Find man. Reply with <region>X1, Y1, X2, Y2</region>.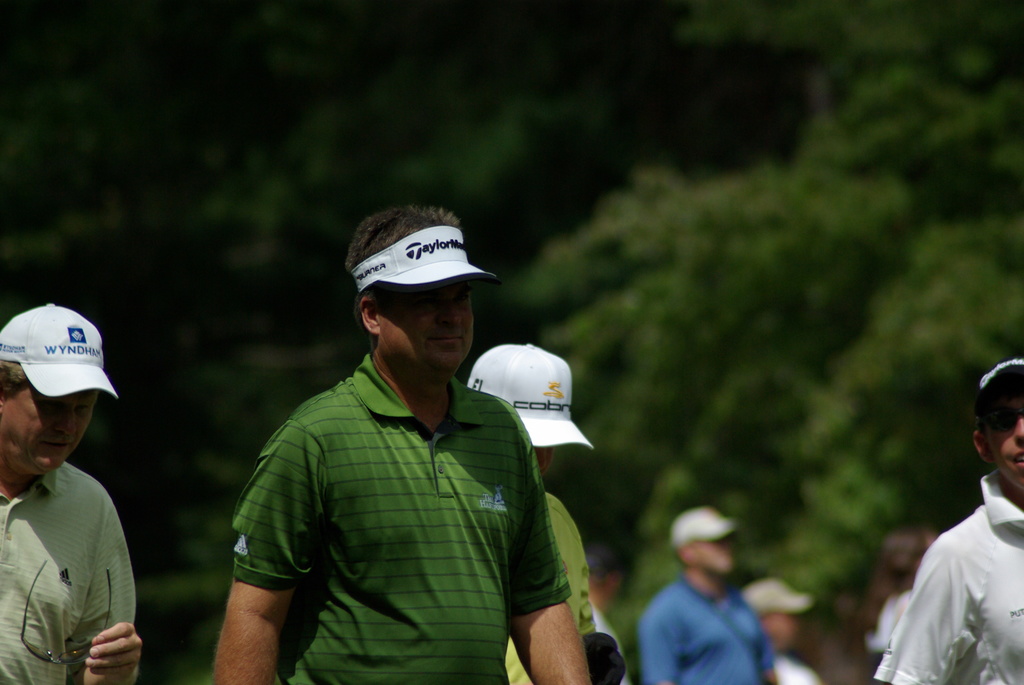
<region>638, 509, 774, 684</region>.
